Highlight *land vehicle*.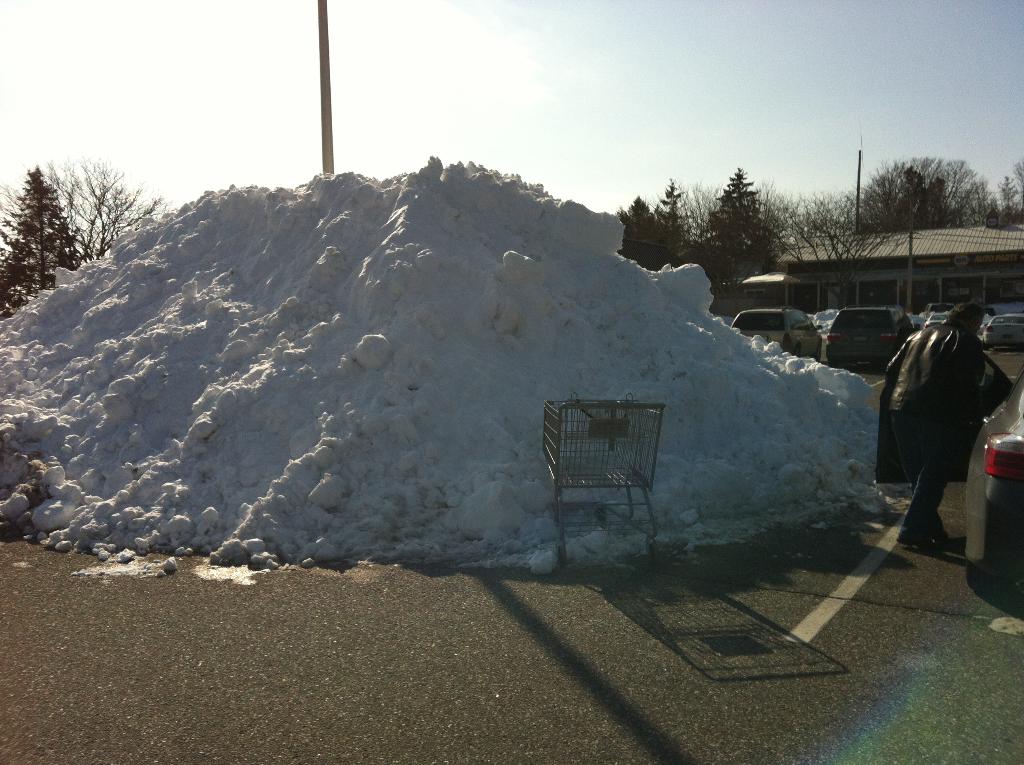
Highlighted region: 730:307:826:362.
